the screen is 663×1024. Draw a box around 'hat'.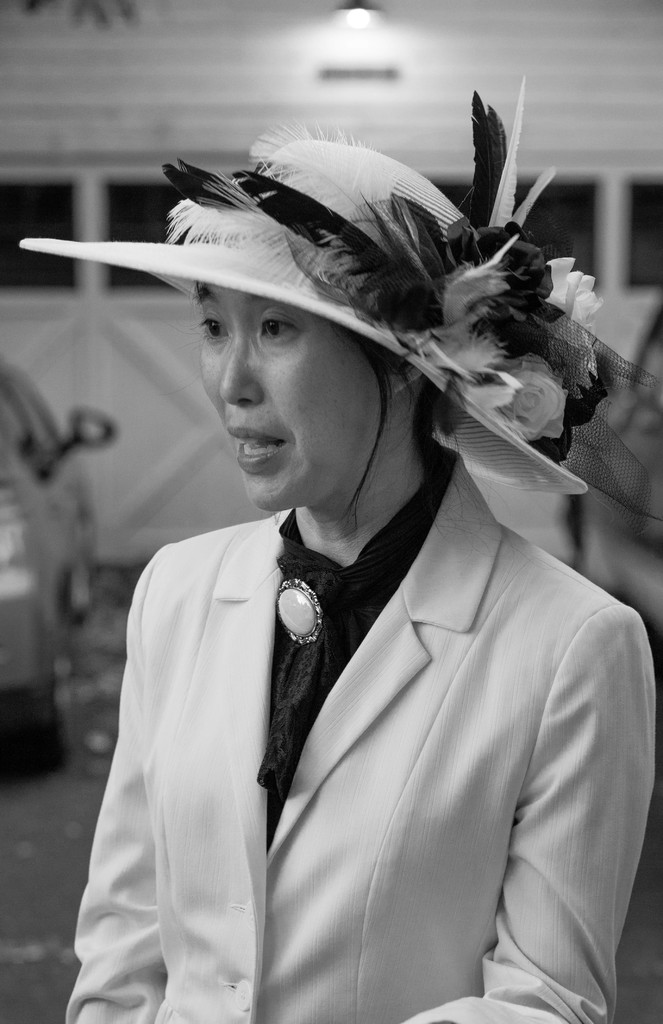
region(16, 123, 593, 495).
